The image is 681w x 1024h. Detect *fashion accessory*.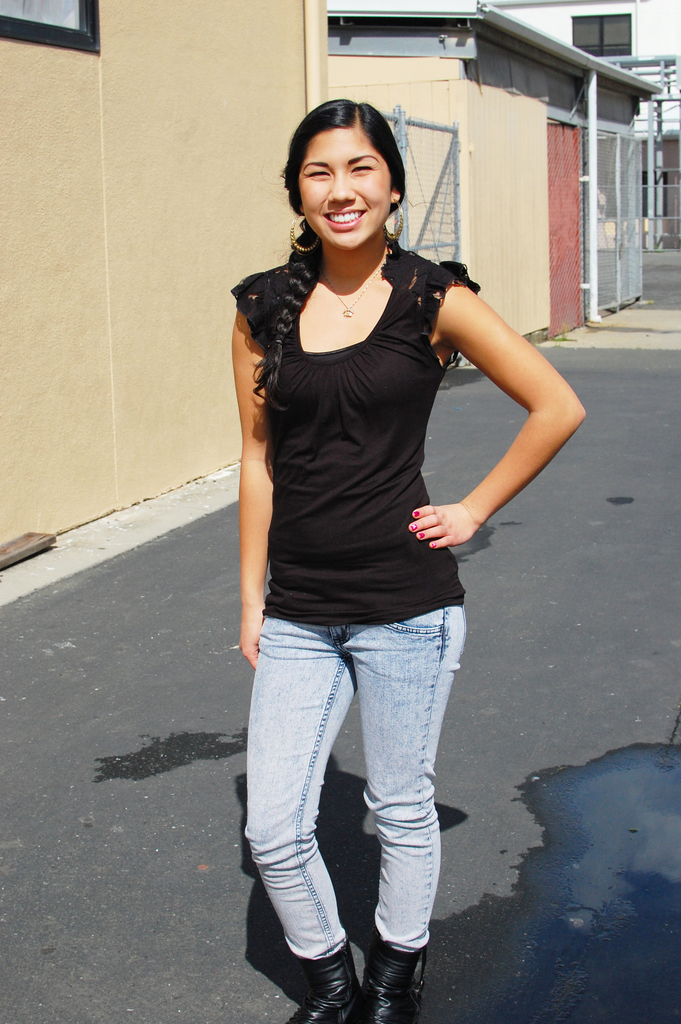
Detection: 294/932/364/1021.
